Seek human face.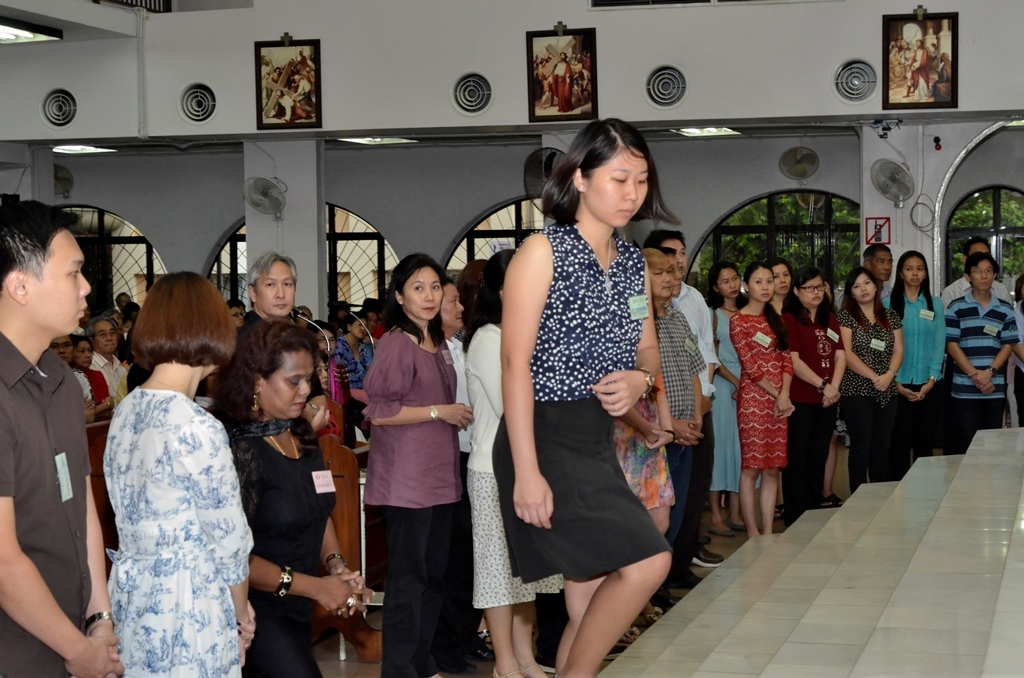
[404, 265, 442, 320].
